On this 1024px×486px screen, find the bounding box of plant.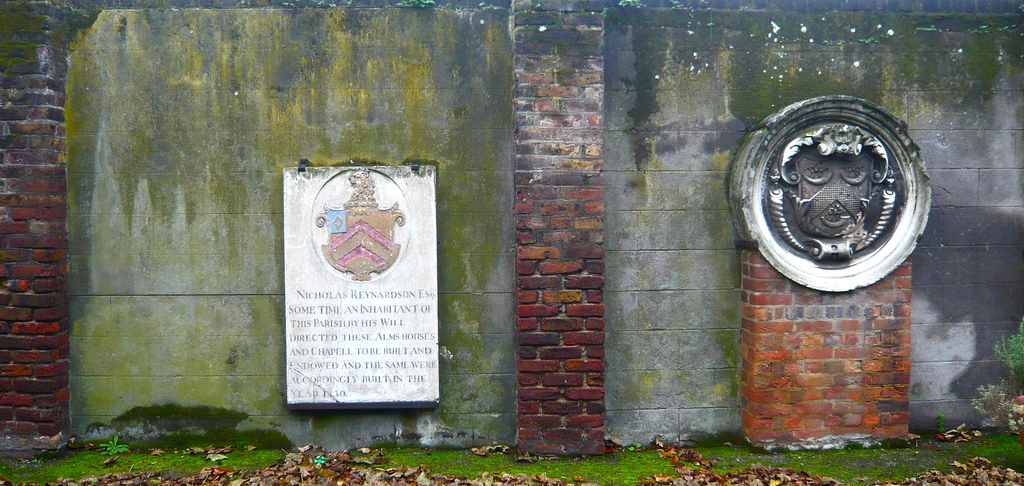
Bounding box: [x1=967, y1=380, x2=1007, y2=430].
